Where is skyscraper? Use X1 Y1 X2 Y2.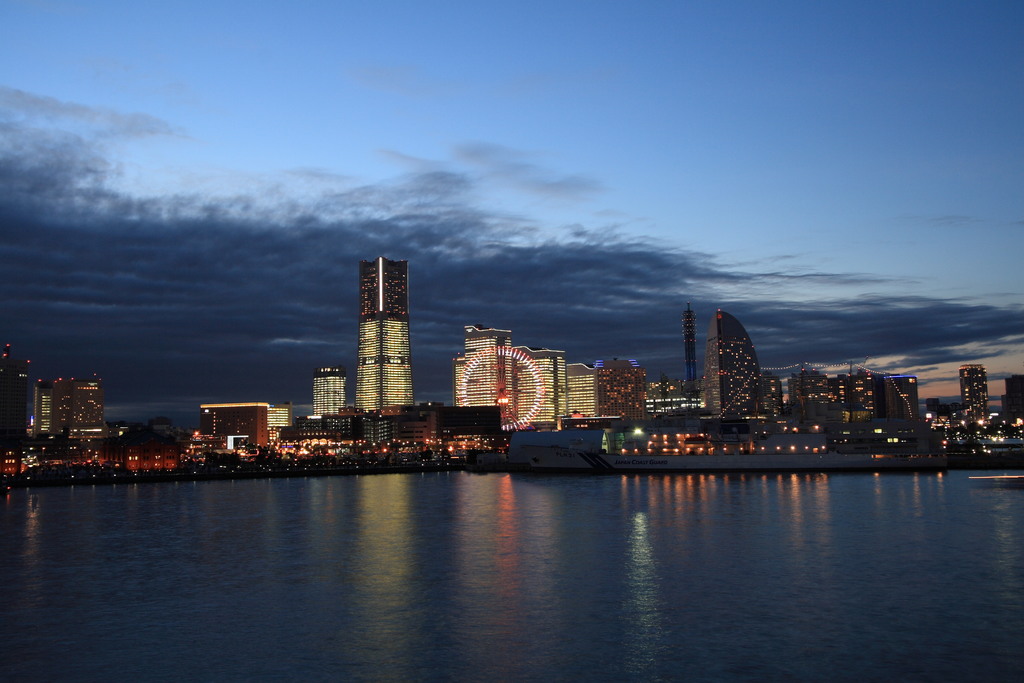
679 299 695 386.
